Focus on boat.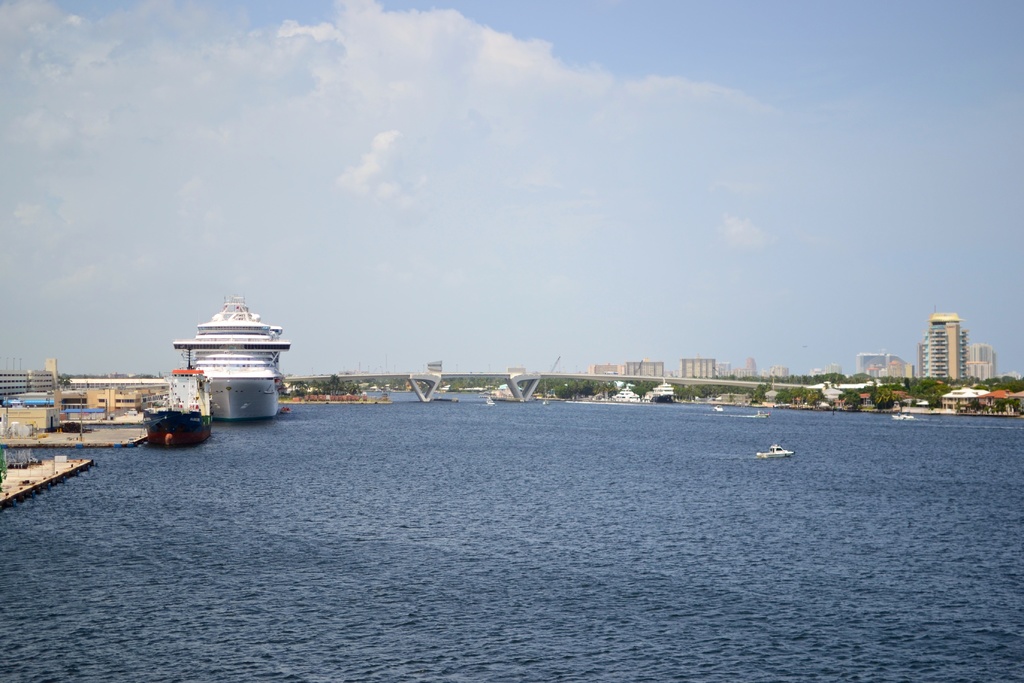
Focused at [891,413,918,426].
